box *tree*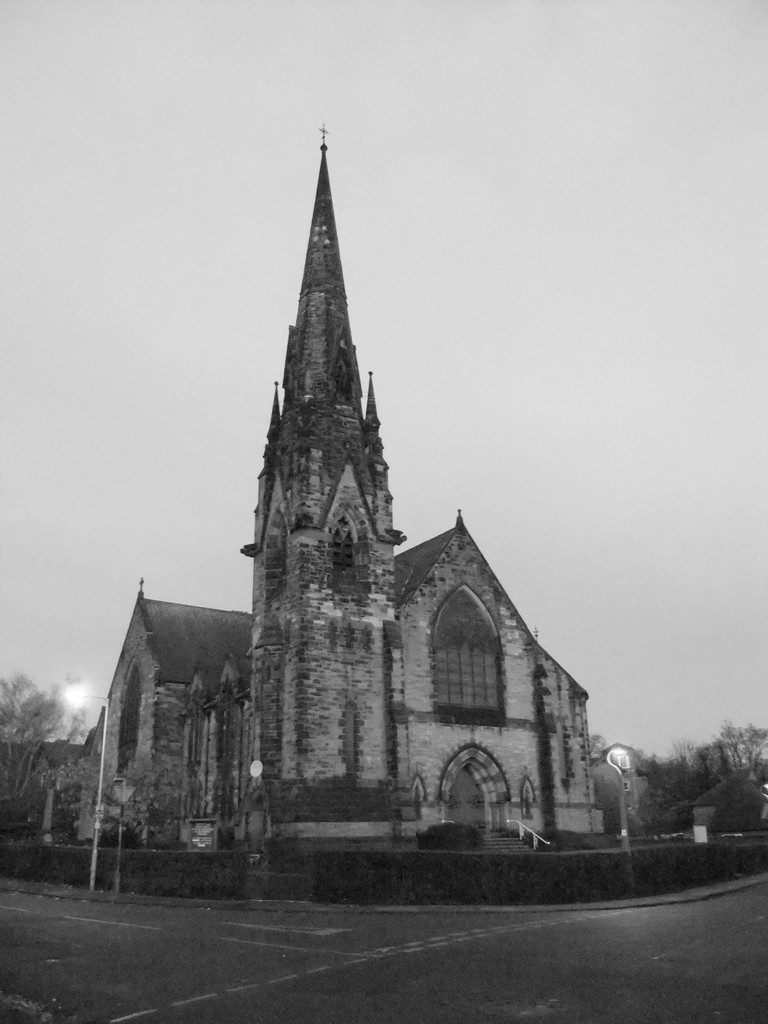
<bbox>114, 746, 182, 856</bbox>
